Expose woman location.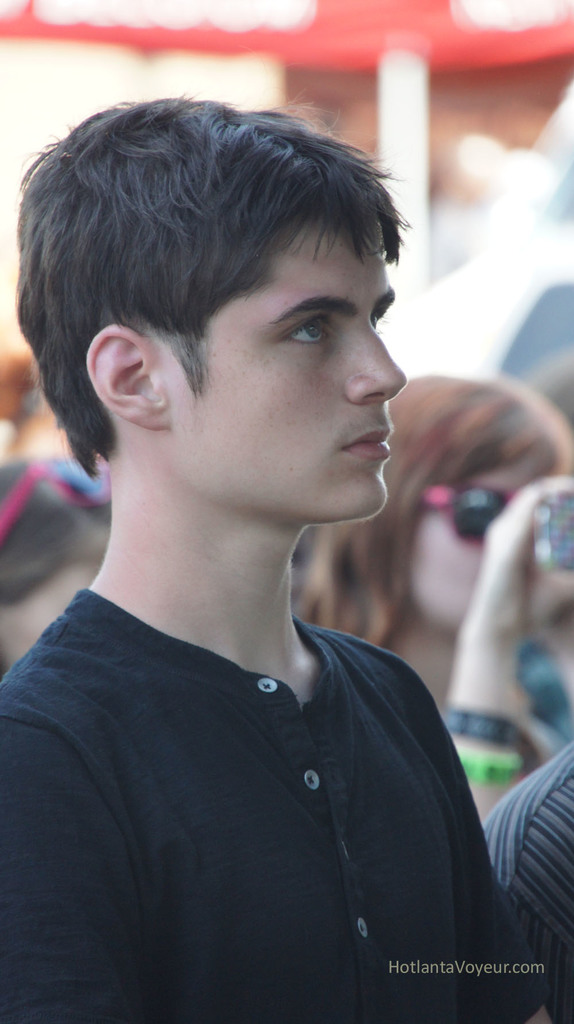
Exposed at x1=297 y1=373 x2=573 y2=797.
